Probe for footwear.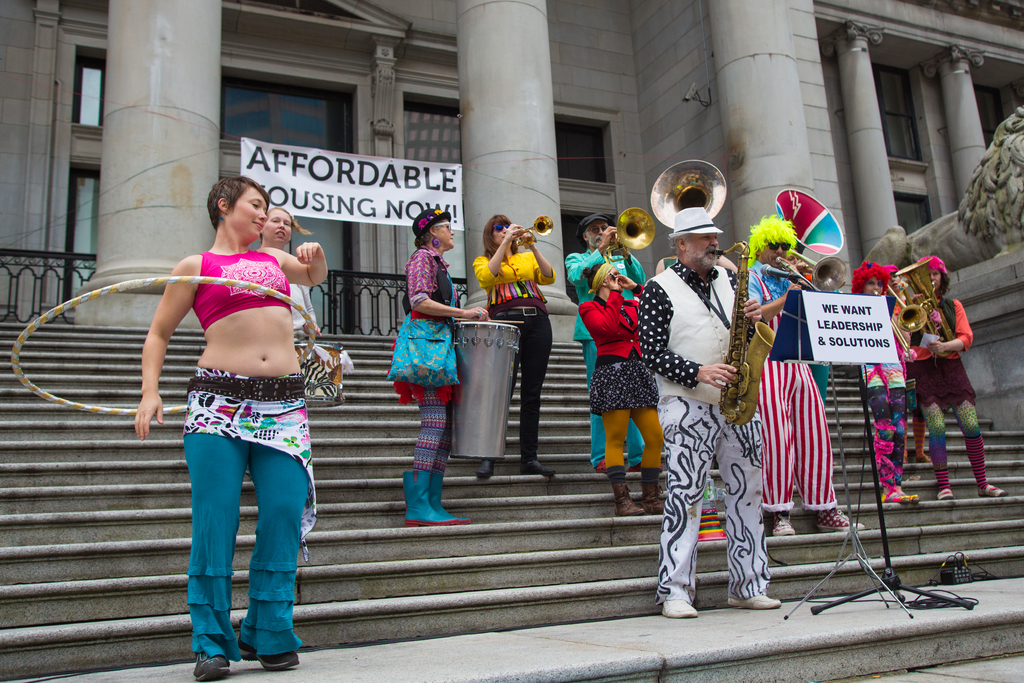
Probe result: [left=475, top=458, right=495, bottom=476].
